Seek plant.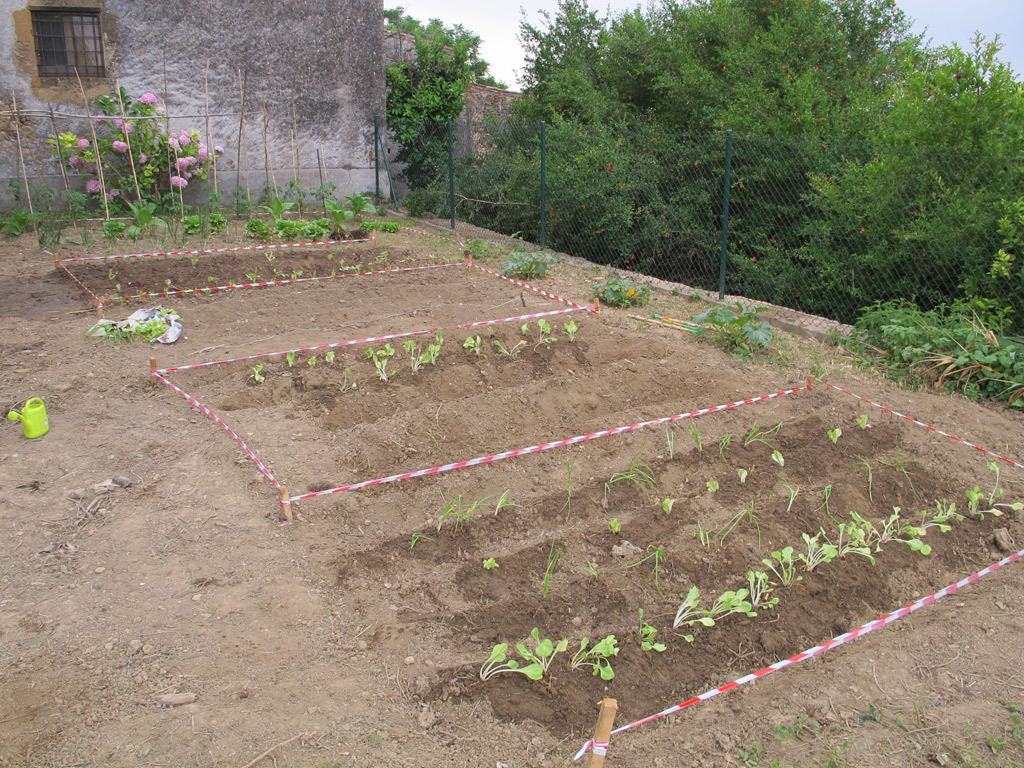
451 251 465 265.
